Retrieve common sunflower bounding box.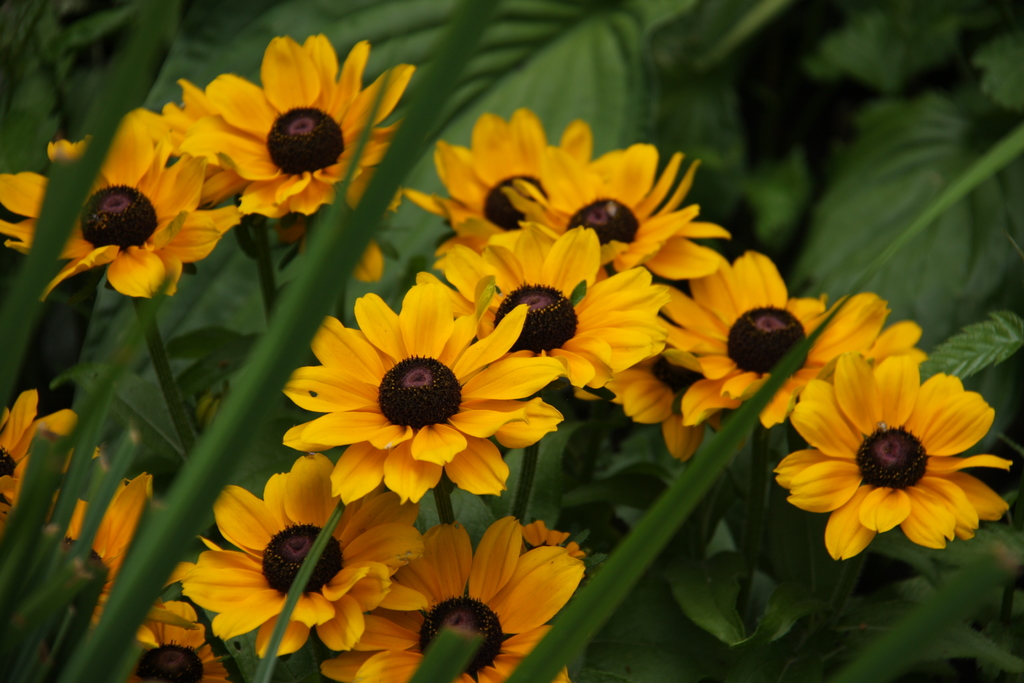
Bounding box: bbox(0, 104, 238, 284).
